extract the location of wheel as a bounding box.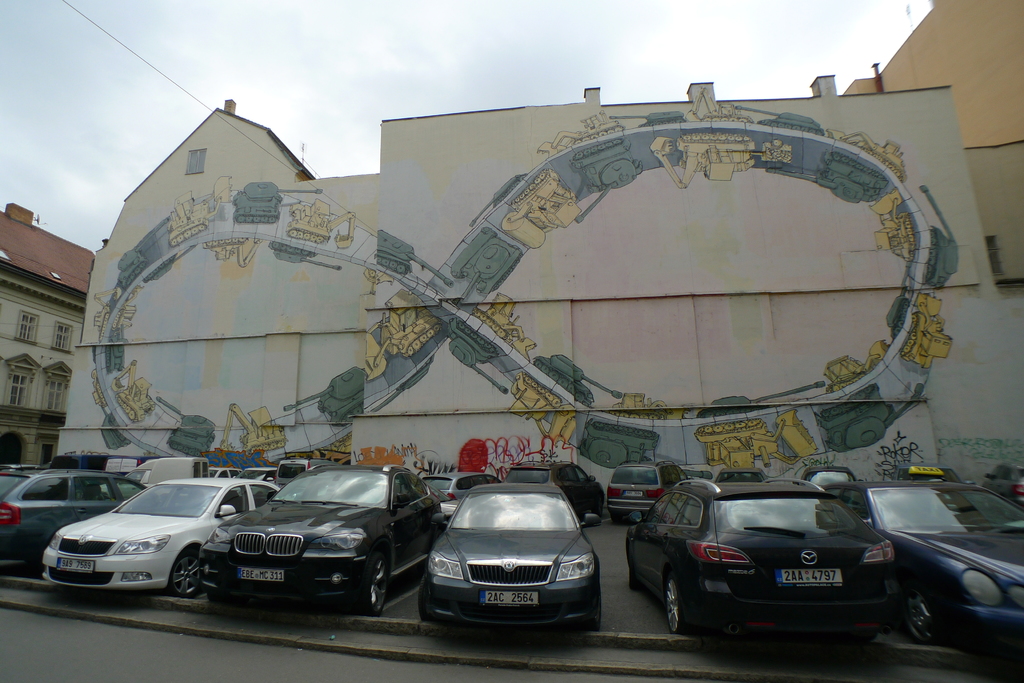
x1=360 y1=552 x2=386 y2=616.
